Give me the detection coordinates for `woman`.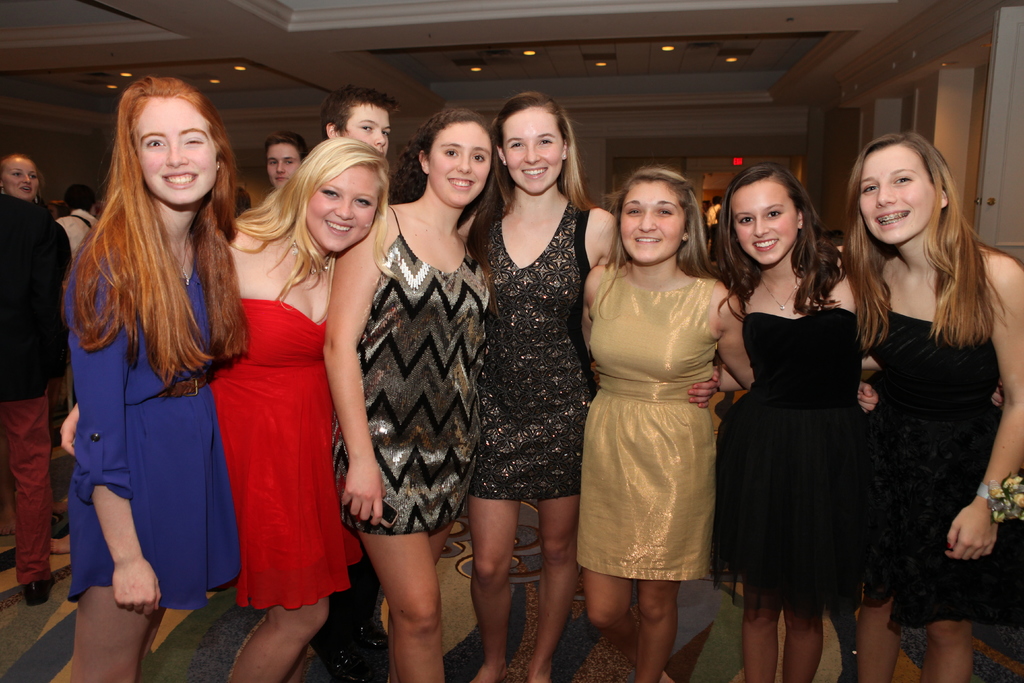
(x1=312, y1=126, x2=486, y2=679).
